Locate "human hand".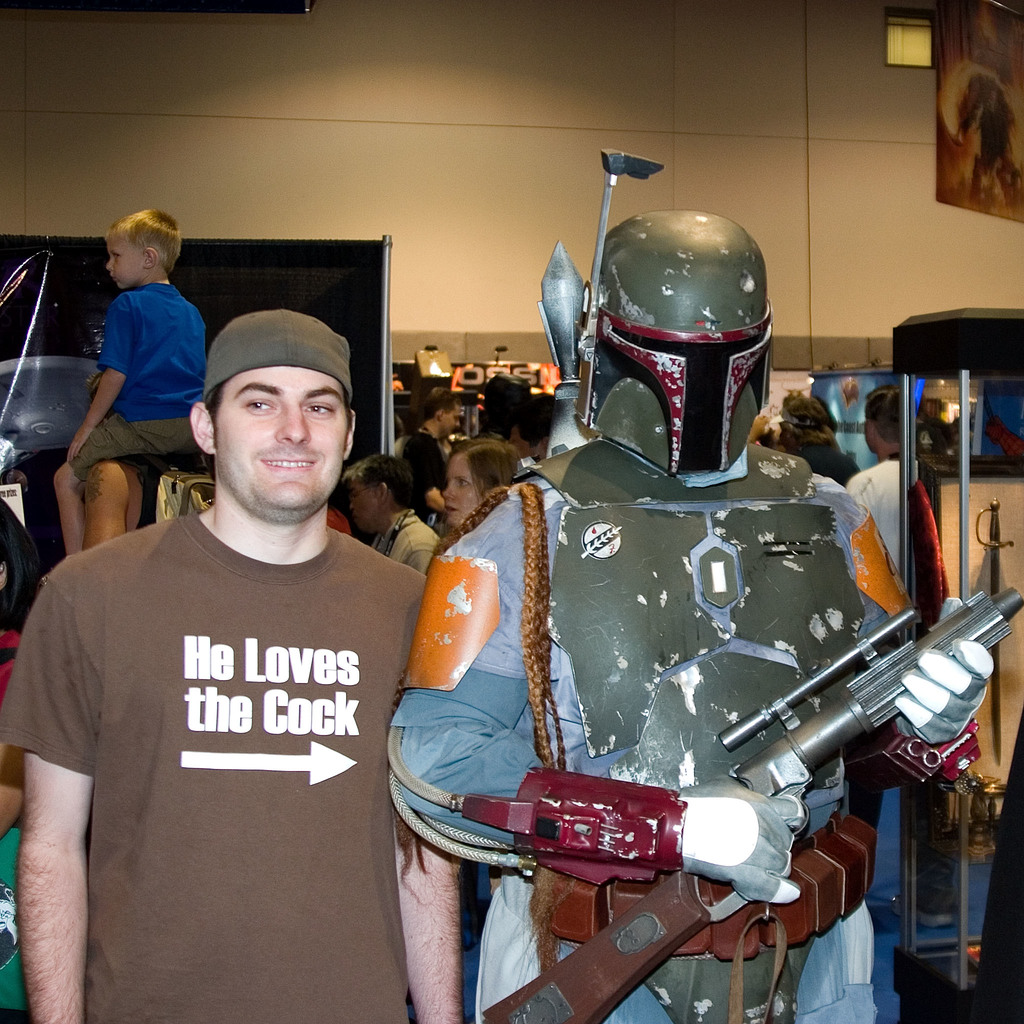
Bounding box: [x1=889, y1=636, x2=995, y2=751].
